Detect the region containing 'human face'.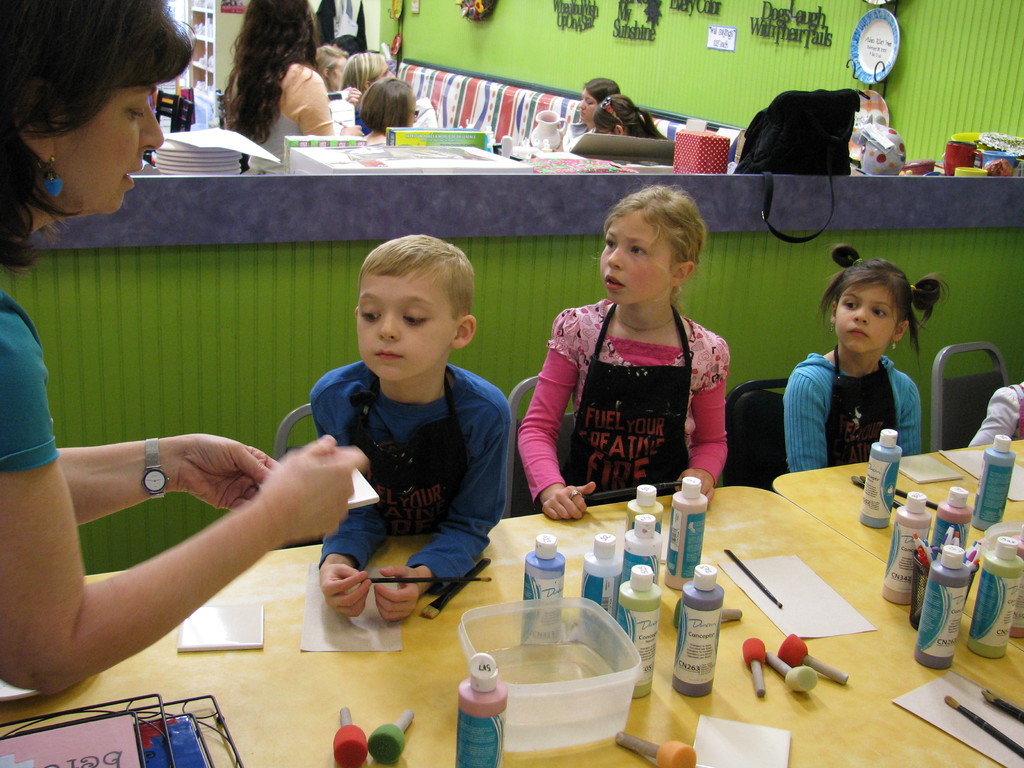
(left=46, top=84, right=159, bottom=214).
